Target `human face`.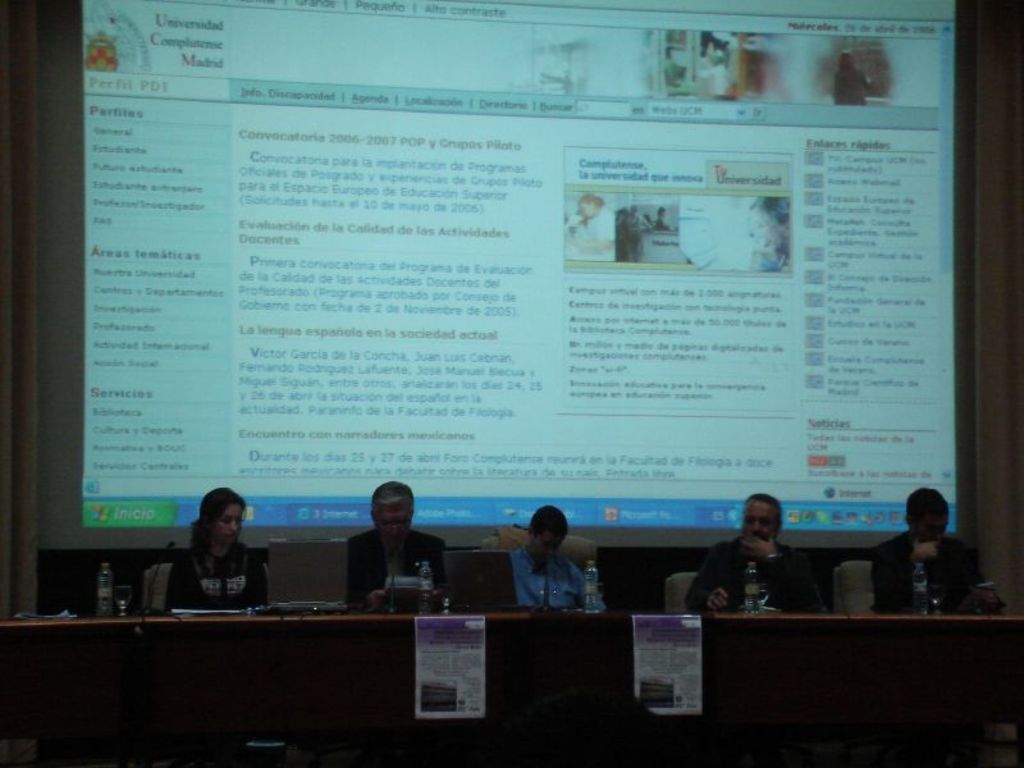
Target region: detection(914, 518, 950, 539).
